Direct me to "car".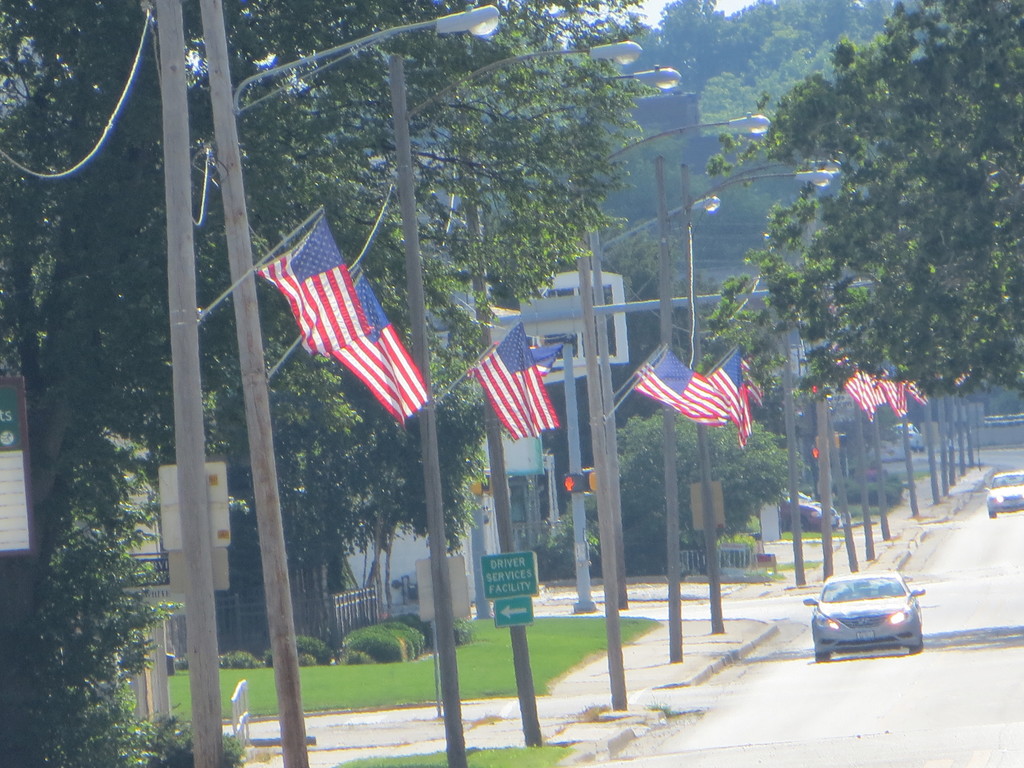
Direction: {"x1": 800, "y1": 567, "x2": 925, "y2": 664}.
